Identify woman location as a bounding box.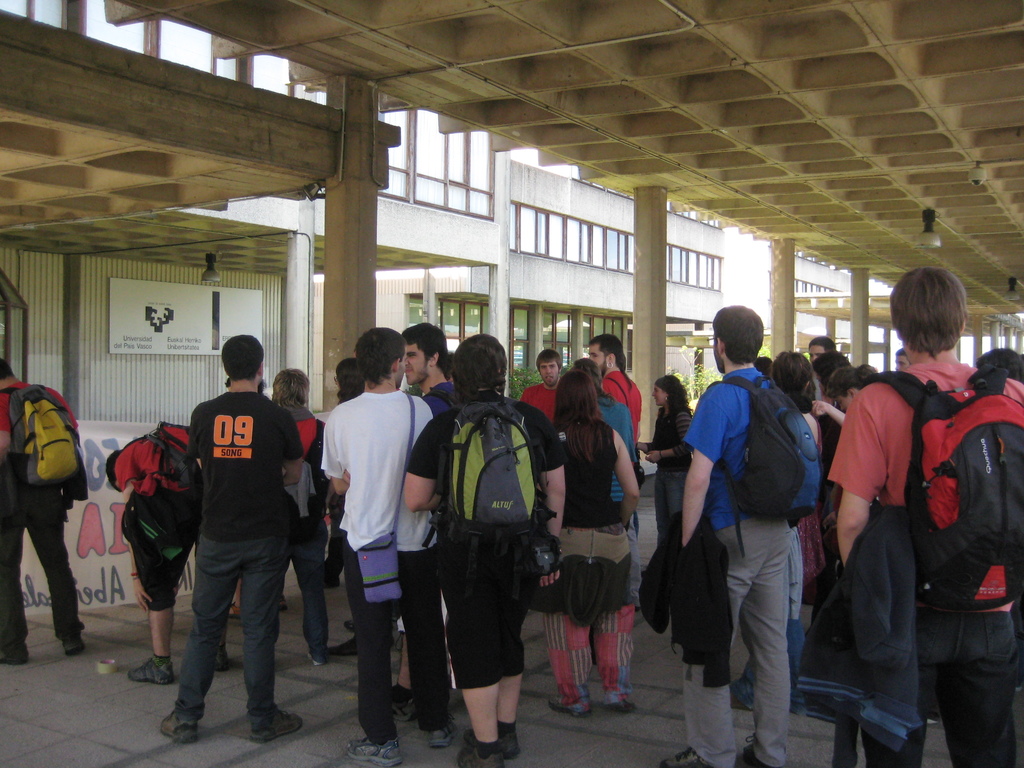
[553,369,641,718].
